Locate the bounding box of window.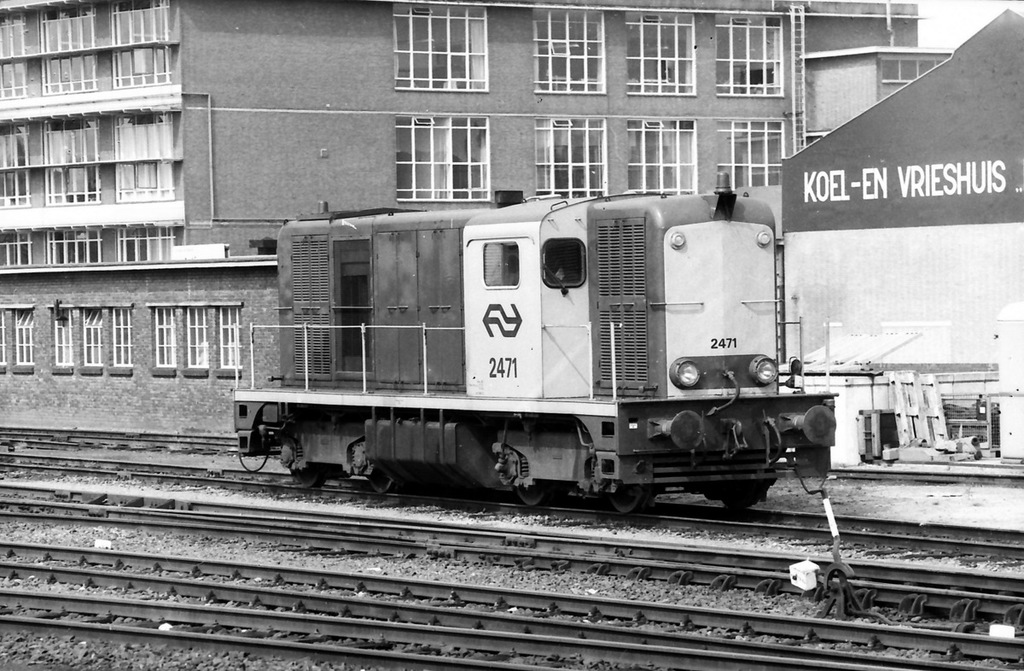
Bounding box: x1=40, y1=0, x2=96, y2=96.
